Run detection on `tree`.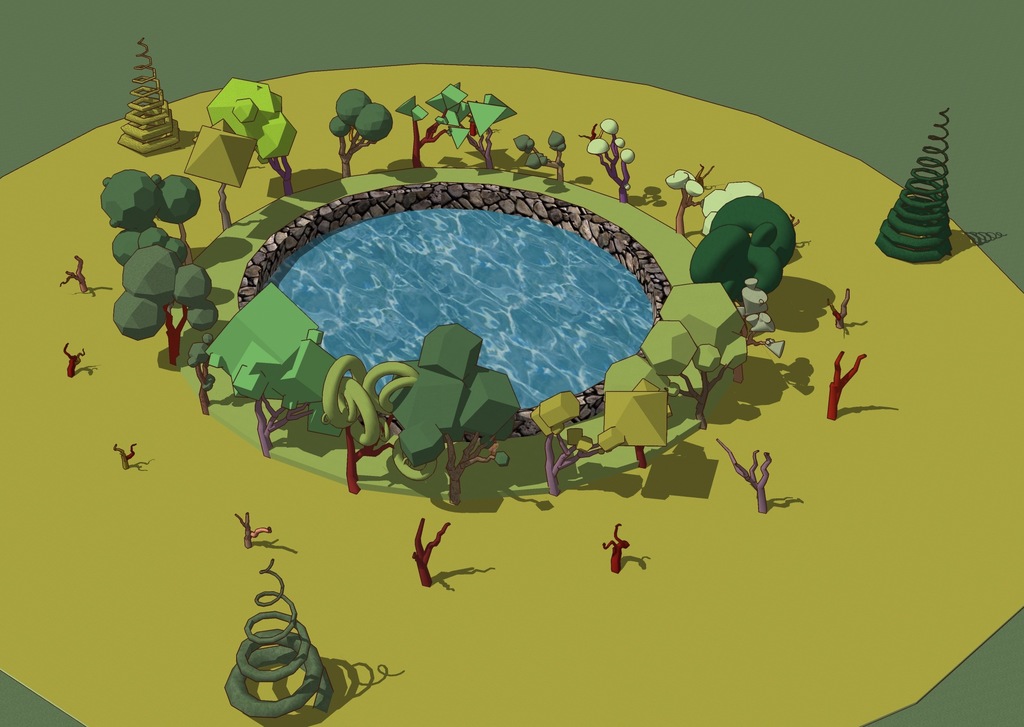
Result: box(197, 281, 346, 464).
